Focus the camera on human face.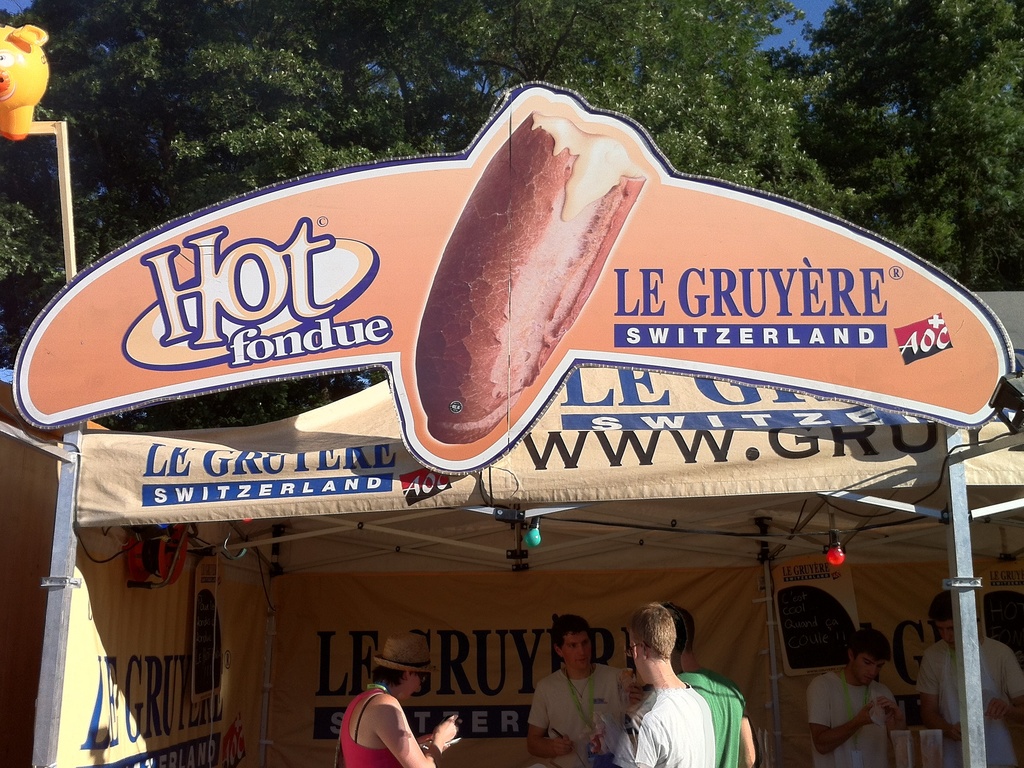
Focus region: <bbox>408, 675, 424, 701</bbox>.
